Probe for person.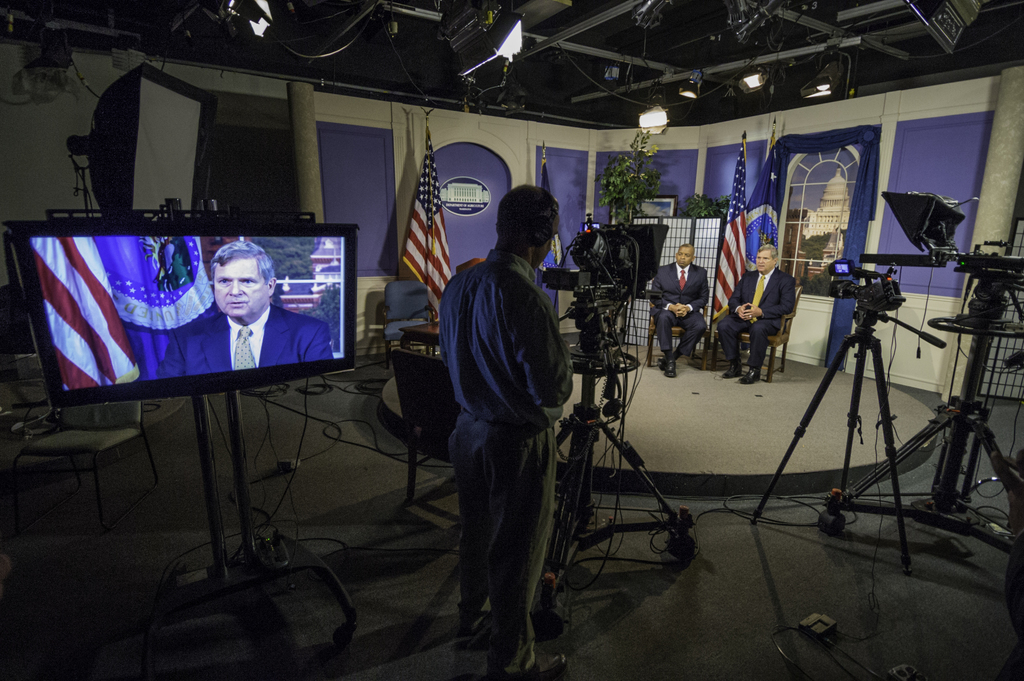
Probe result: x1=429, y1=177, x2=580, y2=659.
